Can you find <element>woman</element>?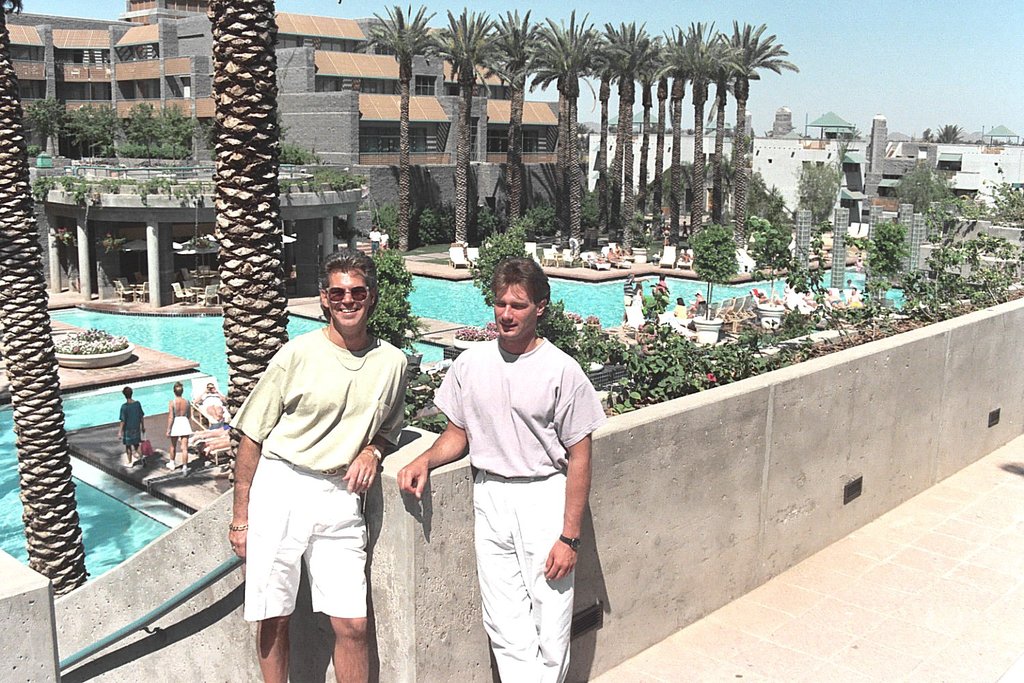
Yes, bounding box: [x1=169, y1=381, x2=193, y2=469].
